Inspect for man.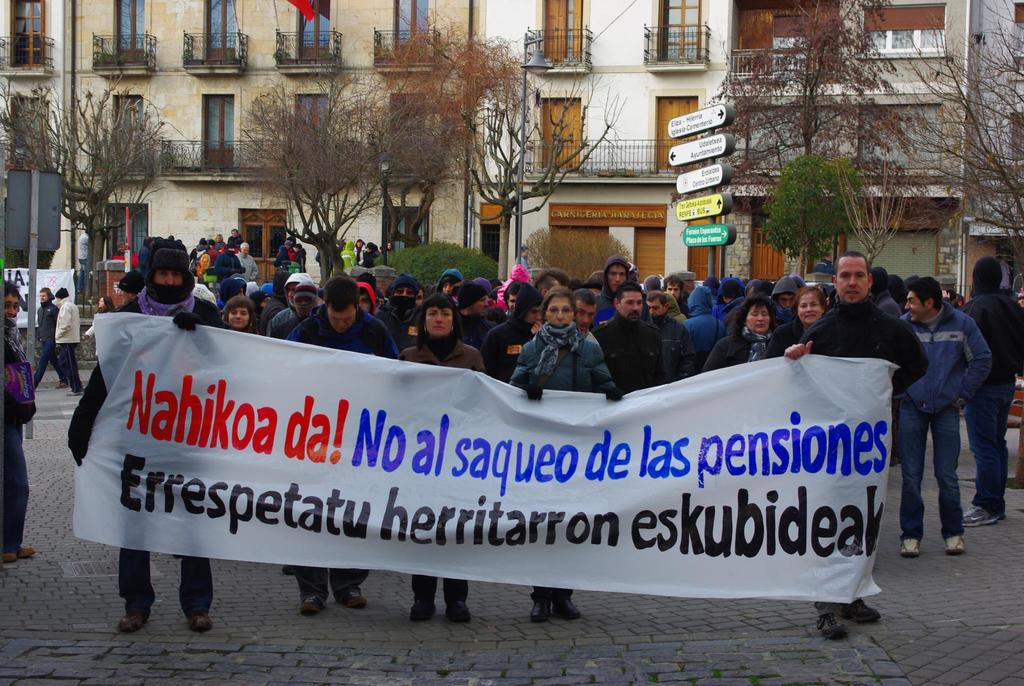
Inspection: [479,285,552,385].
